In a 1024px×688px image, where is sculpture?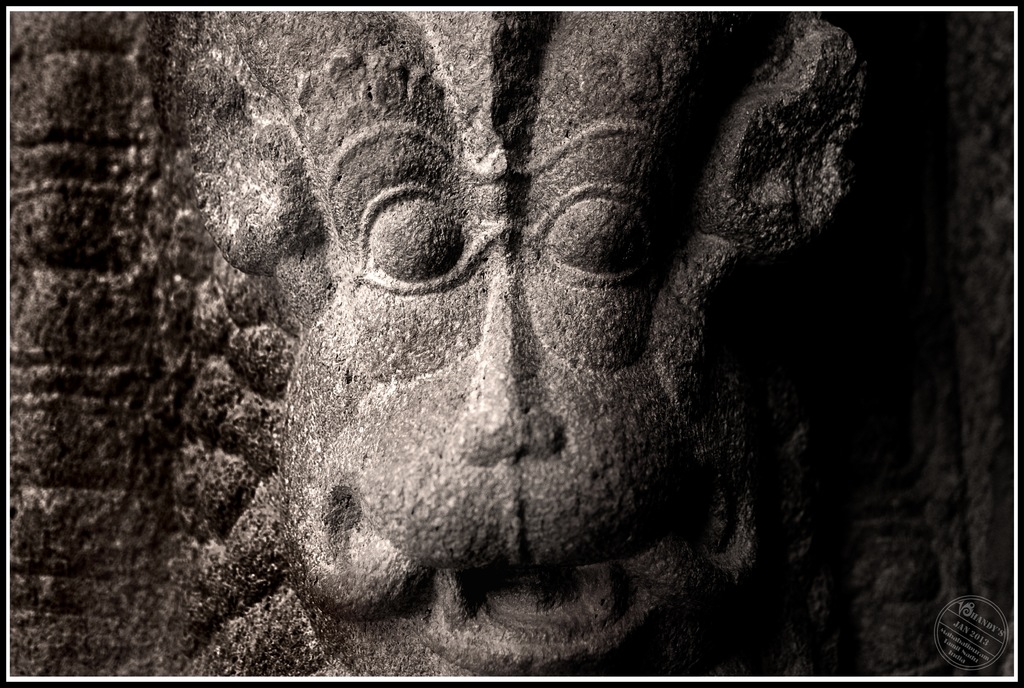
(2, 1, 1023, 679).
